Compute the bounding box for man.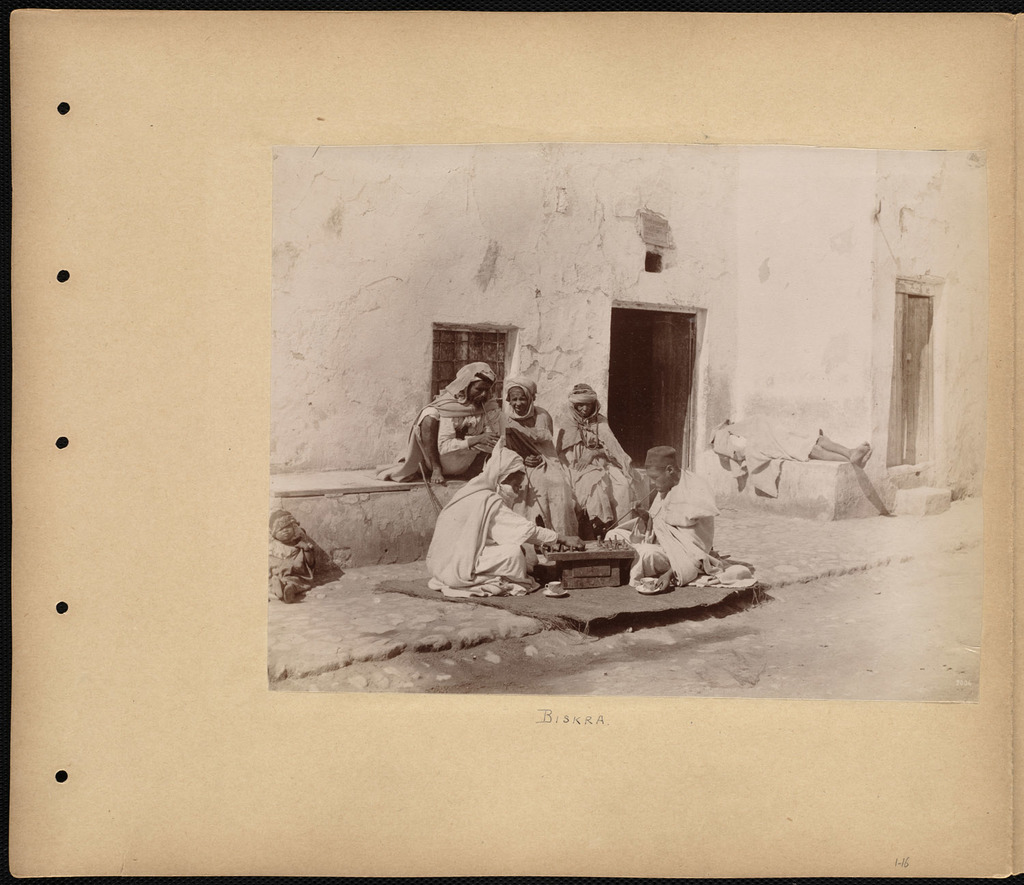
(left=418, top=360, right=504, bottom=485).
